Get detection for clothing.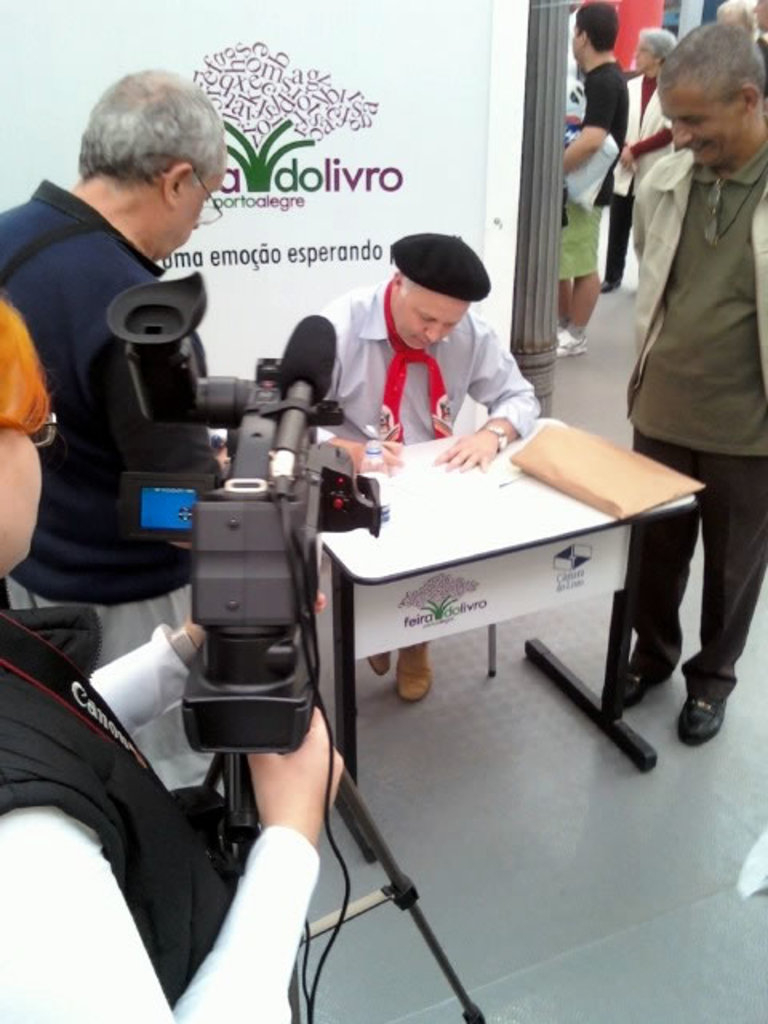
Detection: bbox(10, 130, 251, 661).
